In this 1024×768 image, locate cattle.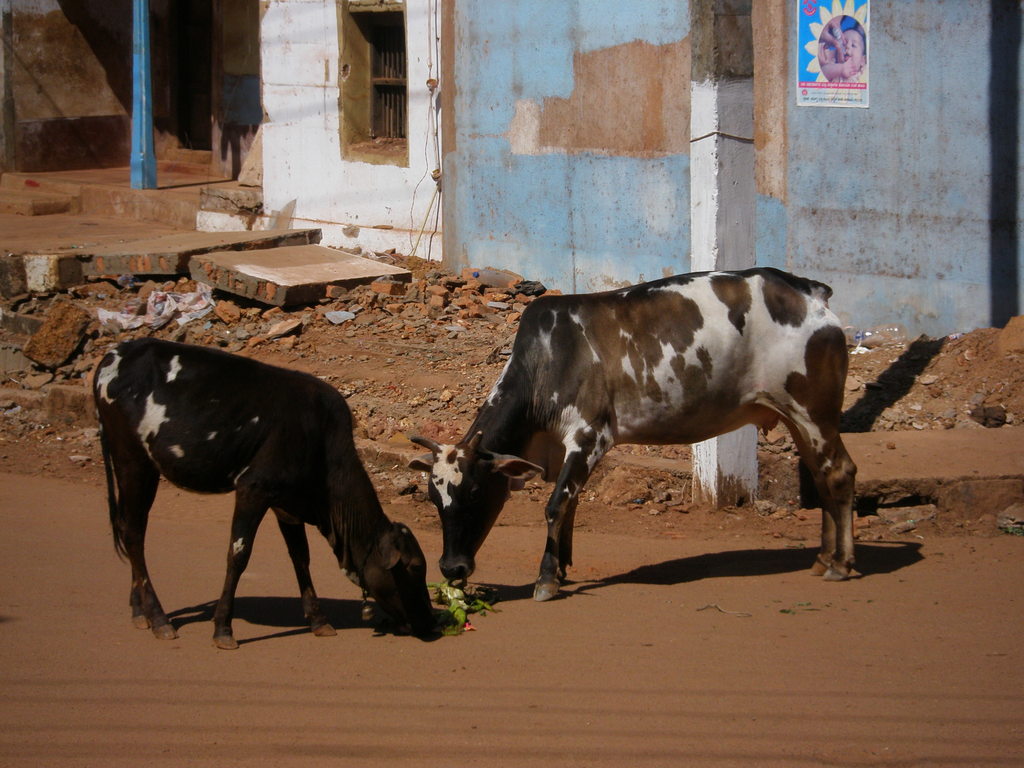
Bounding box: locate(410, 259, 871, 603).
